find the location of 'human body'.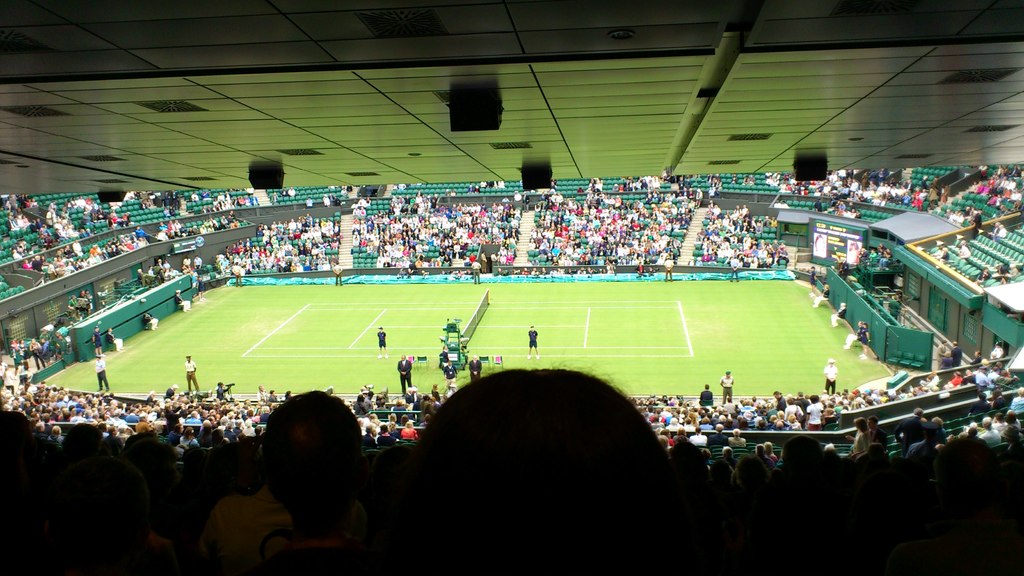
Location: x1=143 y1=175 x2=214 y2=224.
